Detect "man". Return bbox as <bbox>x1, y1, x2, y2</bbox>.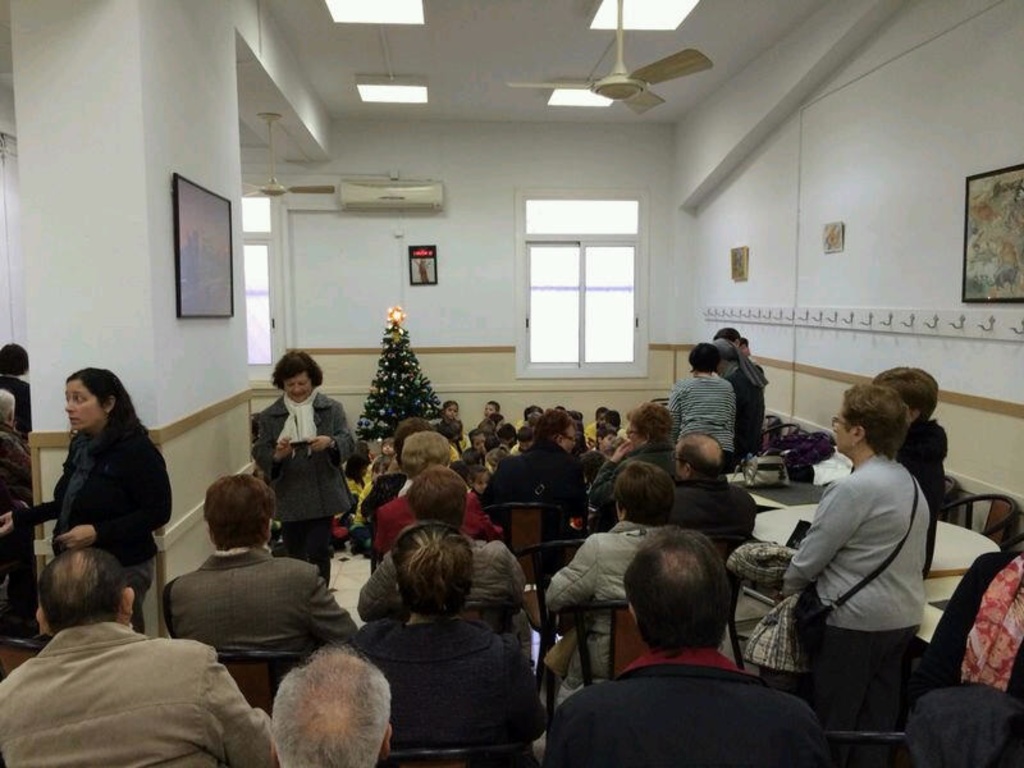
<bbox>553, 544, 828, 759</bbox>.
